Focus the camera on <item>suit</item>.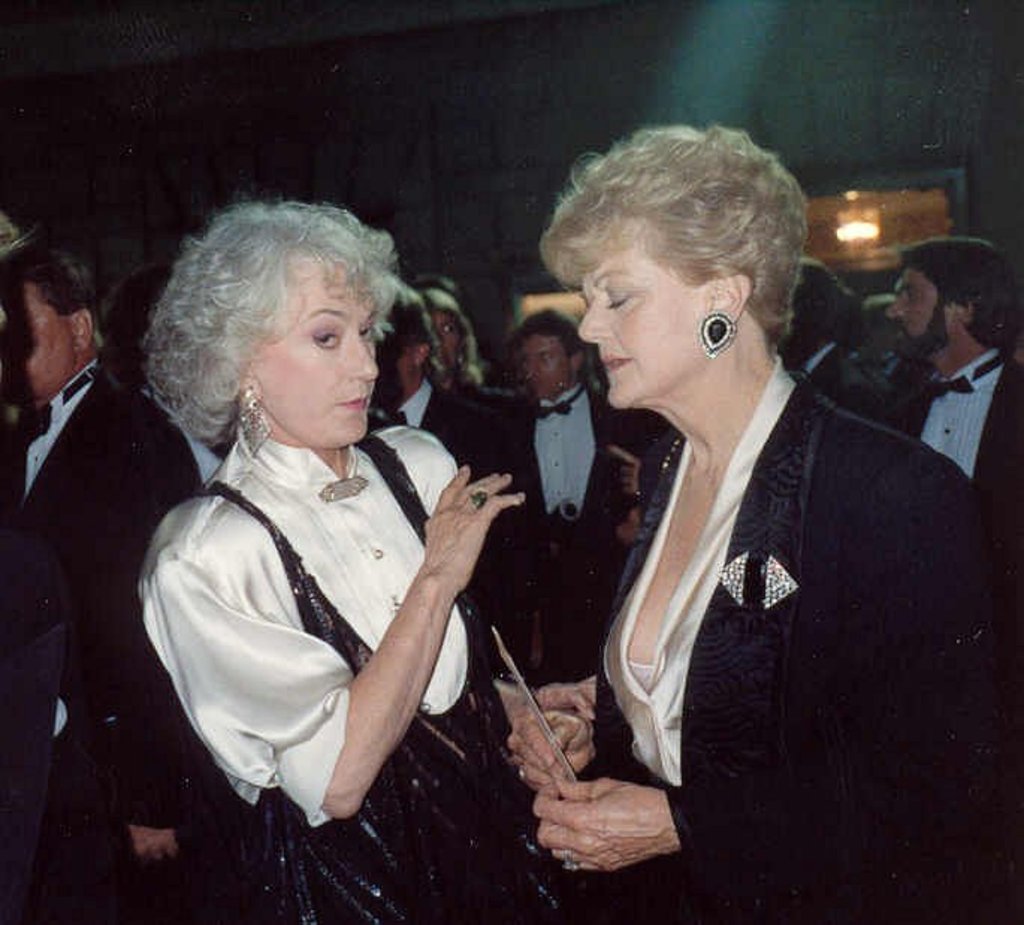
Focus region: detection(377, 377, 516, 466).
